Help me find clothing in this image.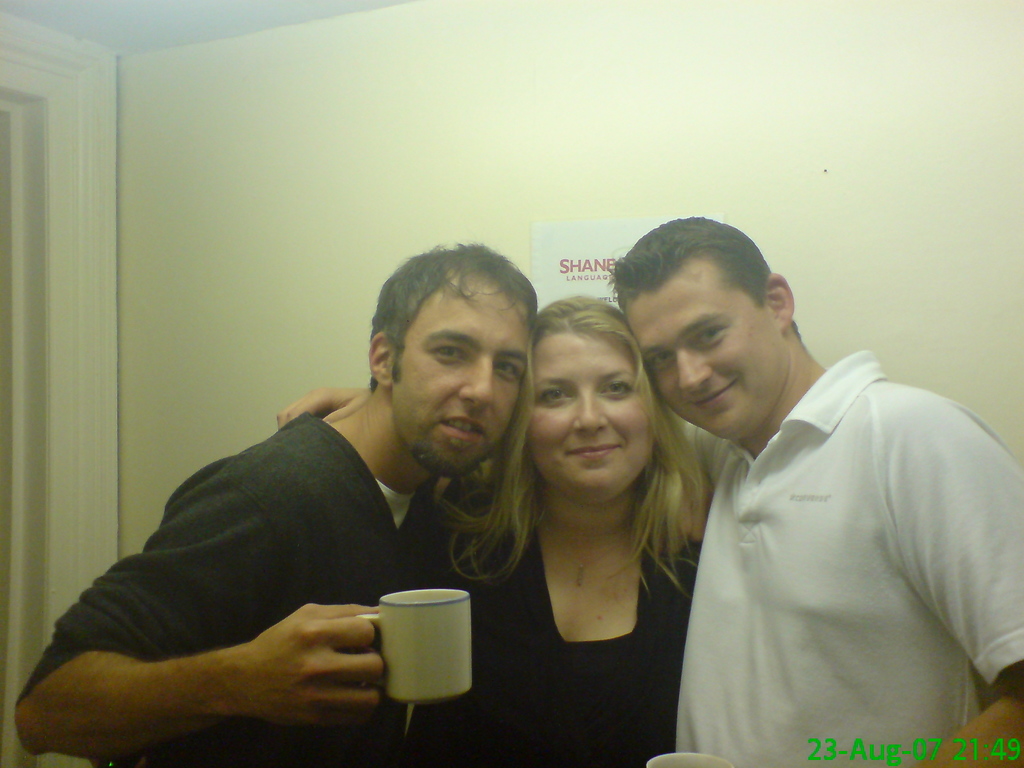
Found it: x1=397, y1=508, x2=713, y2=767.
